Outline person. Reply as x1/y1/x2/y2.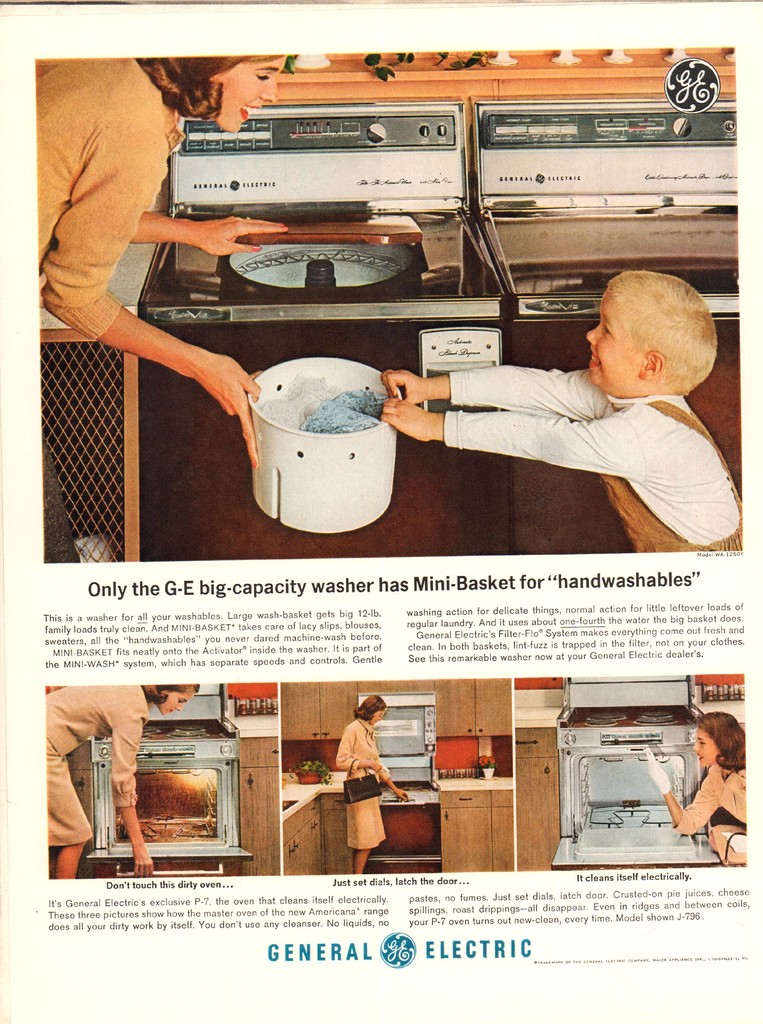
648/715/750/863.
